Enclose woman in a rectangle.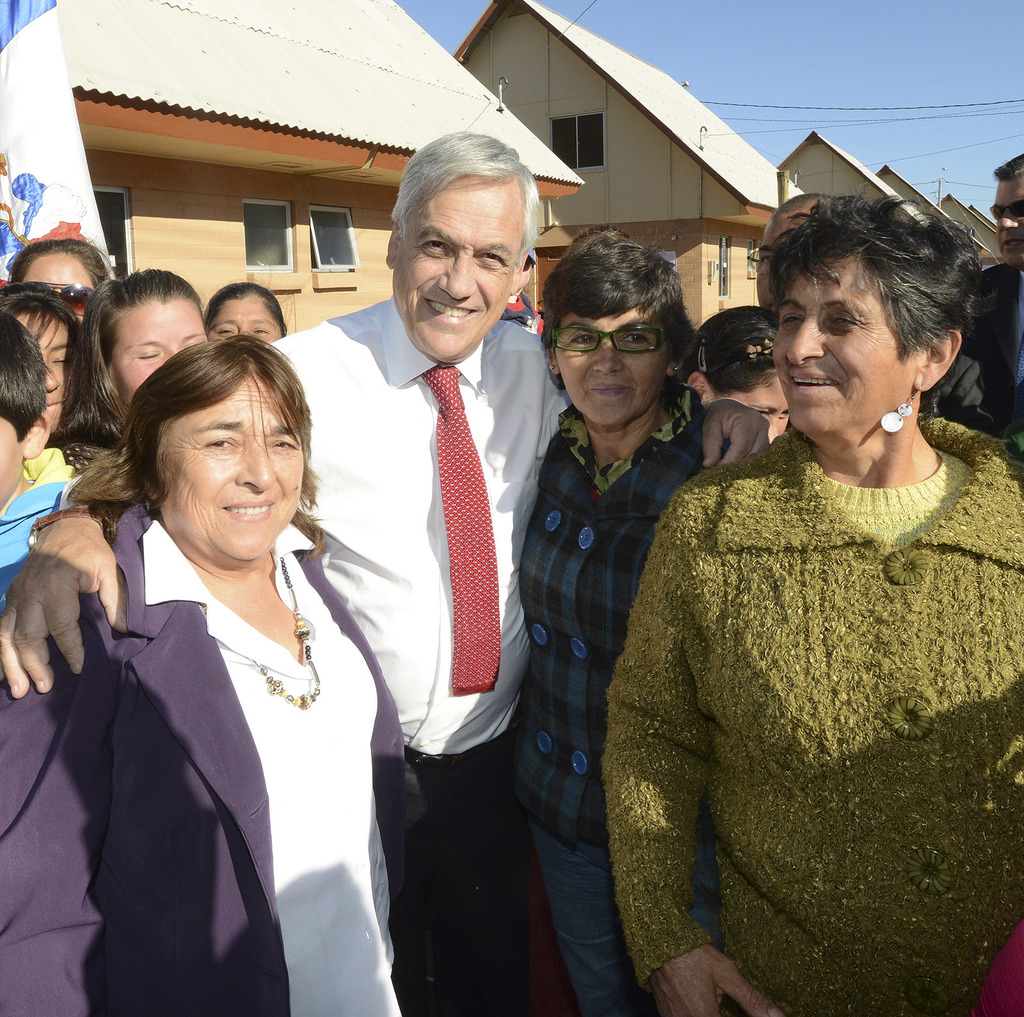
598/197/1023/1016.
